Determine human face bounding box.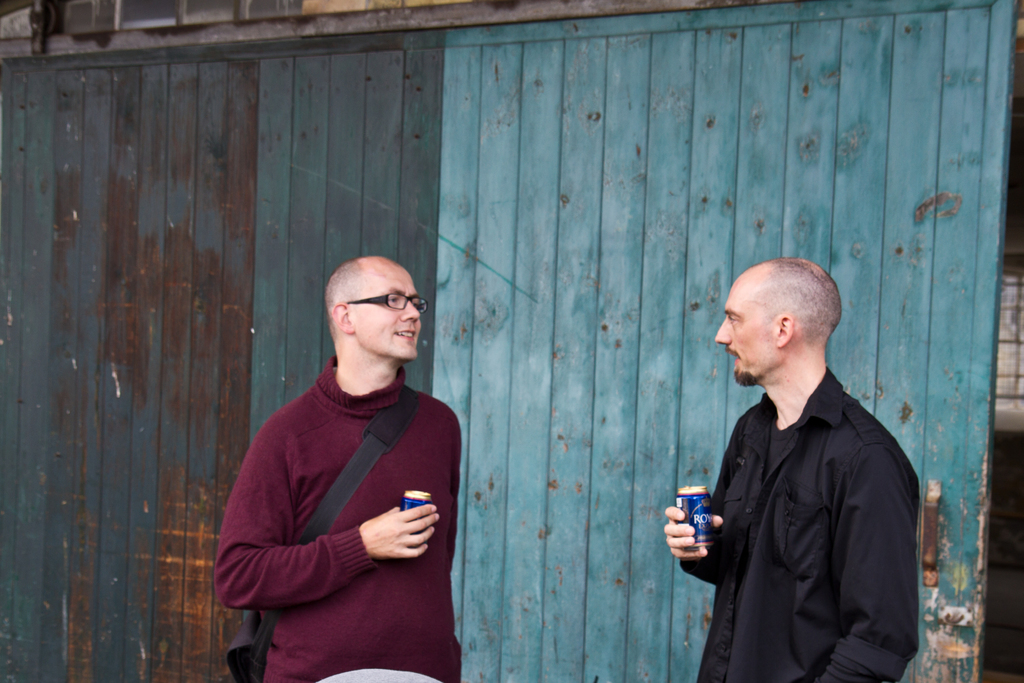
Determined: 714,280,779,386.
